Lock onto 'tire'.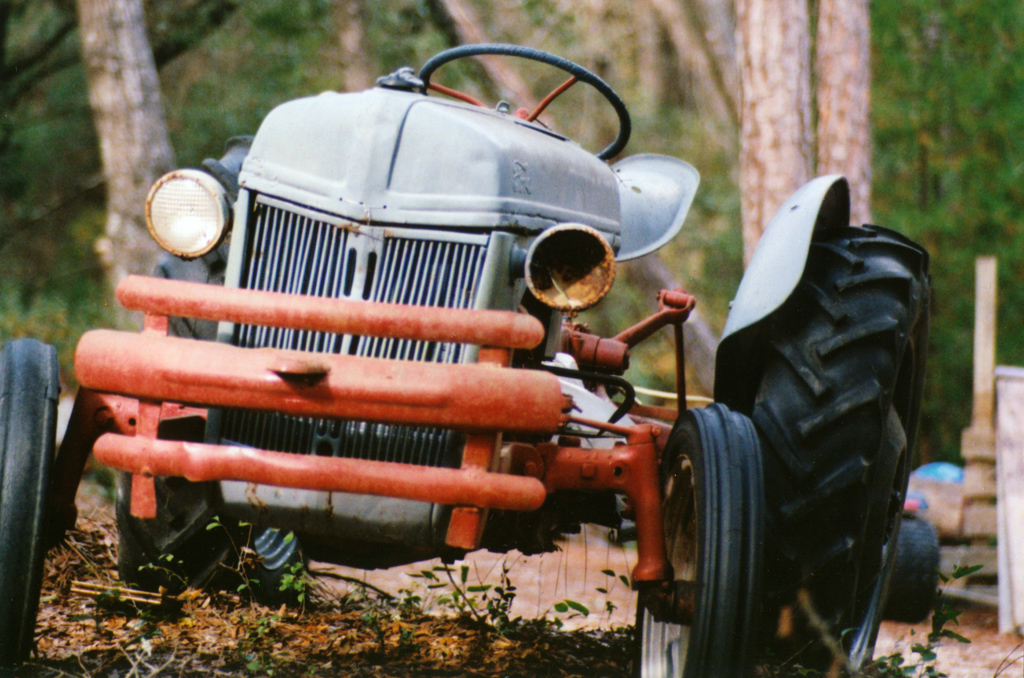
Locked: select_region(0, 340, 53, 677).
